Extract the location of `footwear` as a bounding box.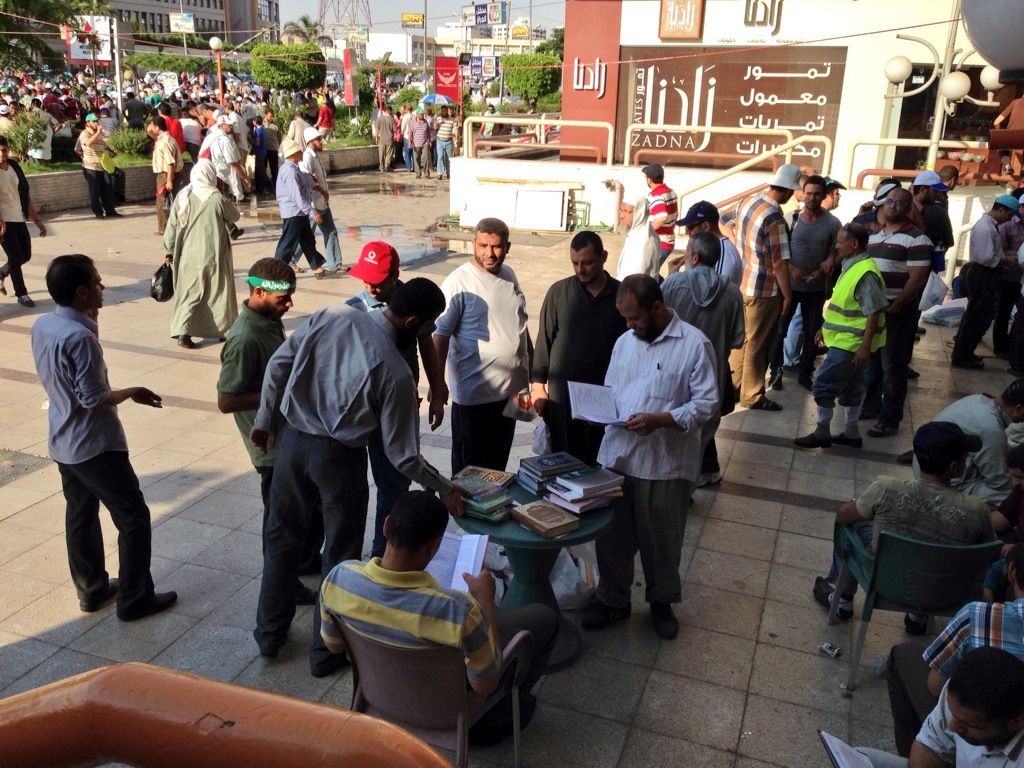
<box>645,604,681,639</box>.
